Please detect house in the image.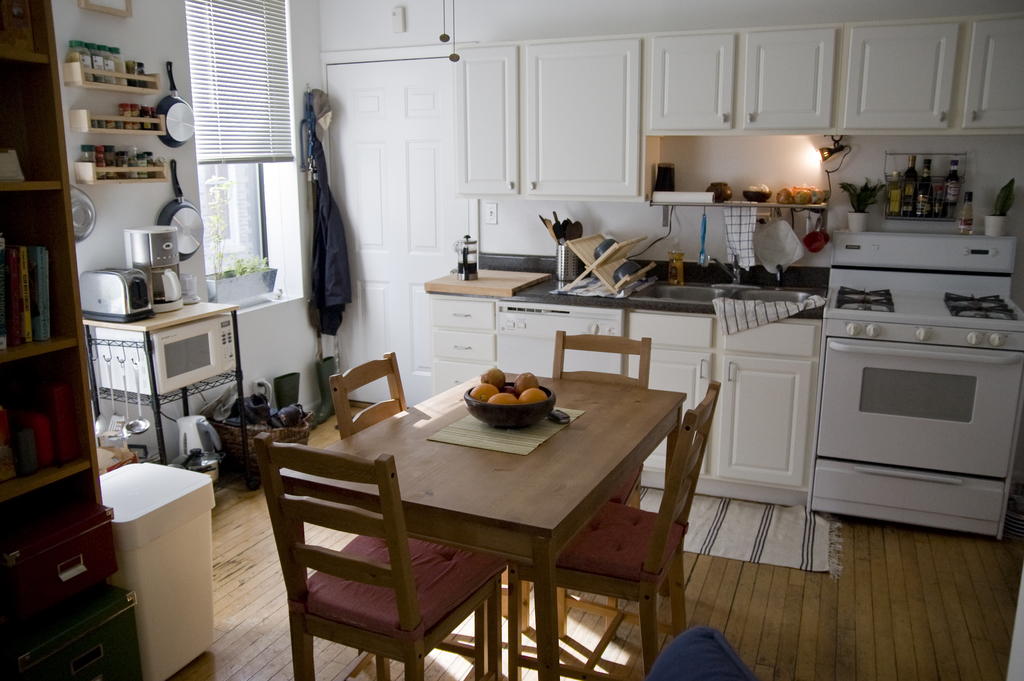
0:0:1023:680.
